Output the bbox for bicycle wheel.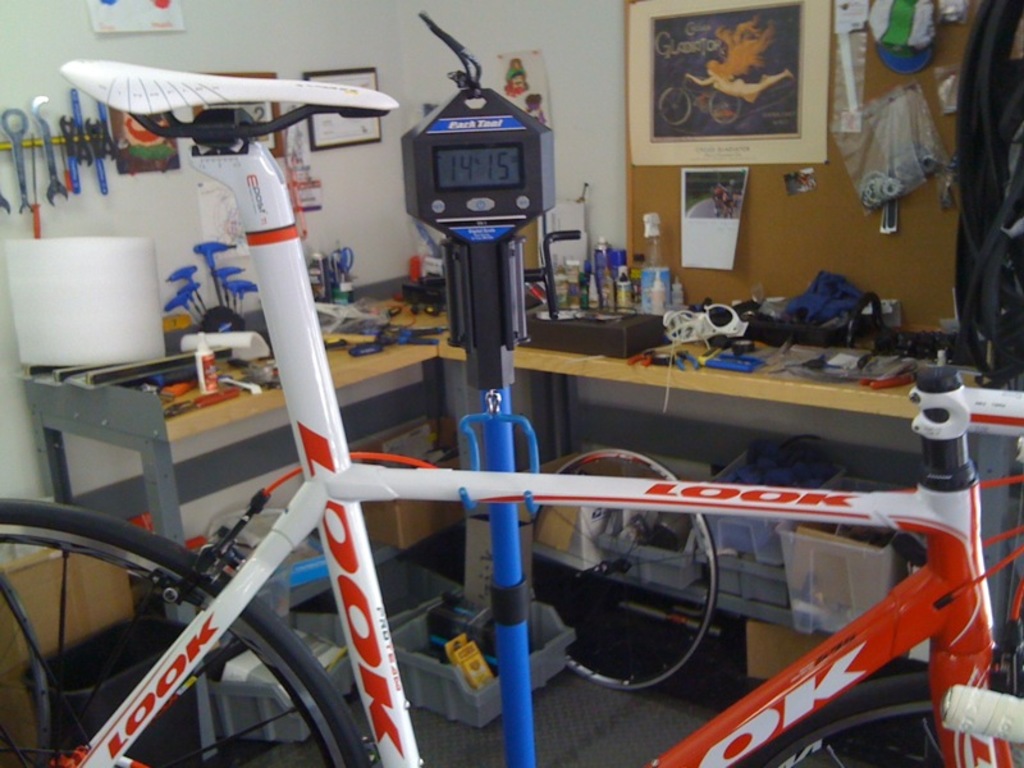
left=750, top=675, right=1023, bottom=767.
